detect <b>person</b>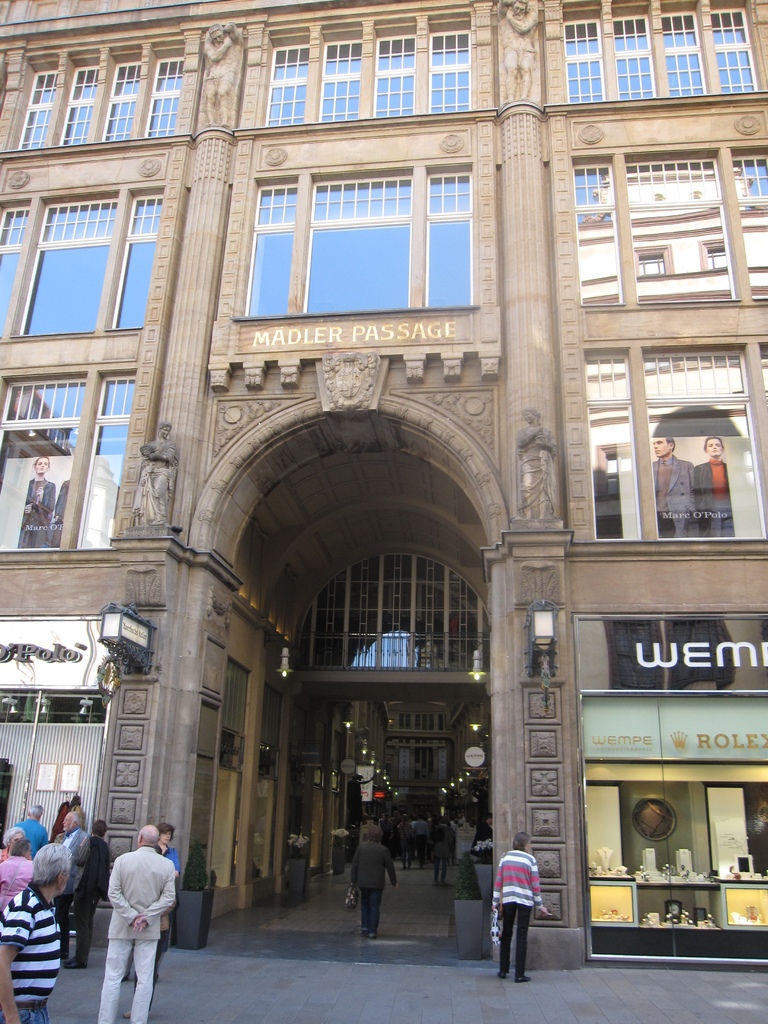
detection(657, 438, 697, 538)
